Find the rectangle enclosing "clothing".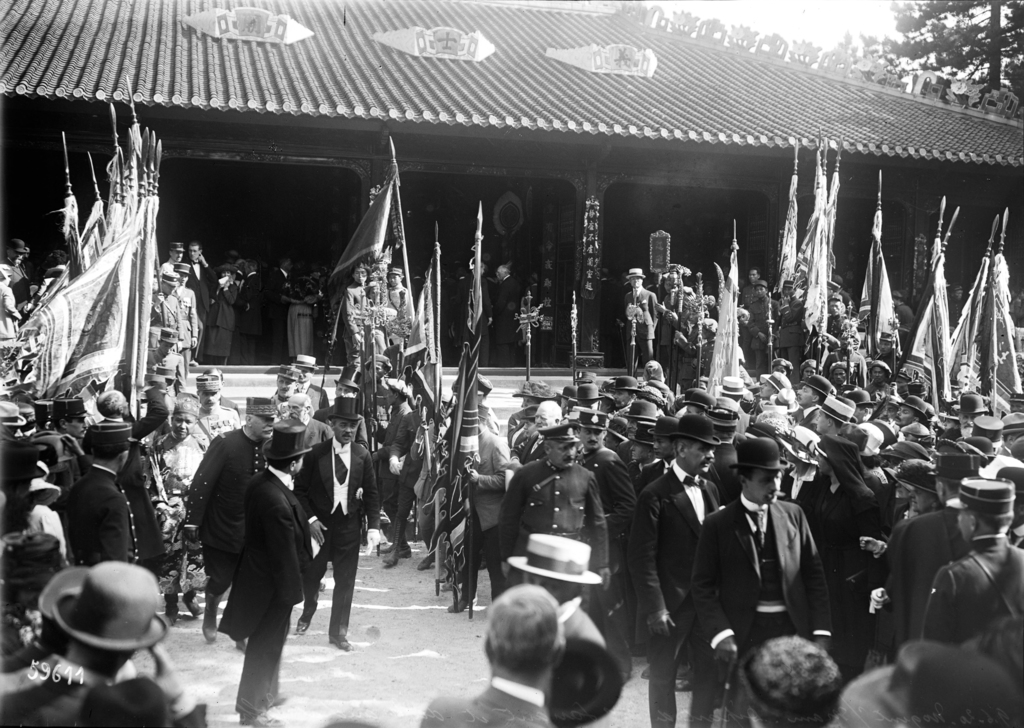
x1=931, y1=535, x2=1023, y2=699.
